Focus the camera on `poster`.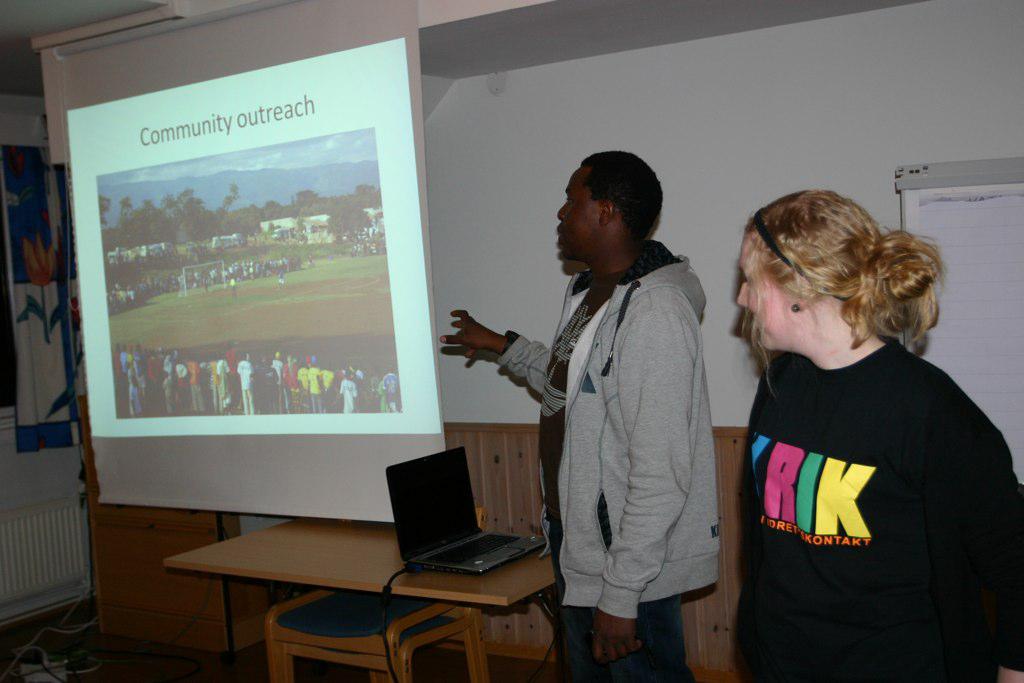
Focus region: left=0, top=106, right=92, bottom=450.
